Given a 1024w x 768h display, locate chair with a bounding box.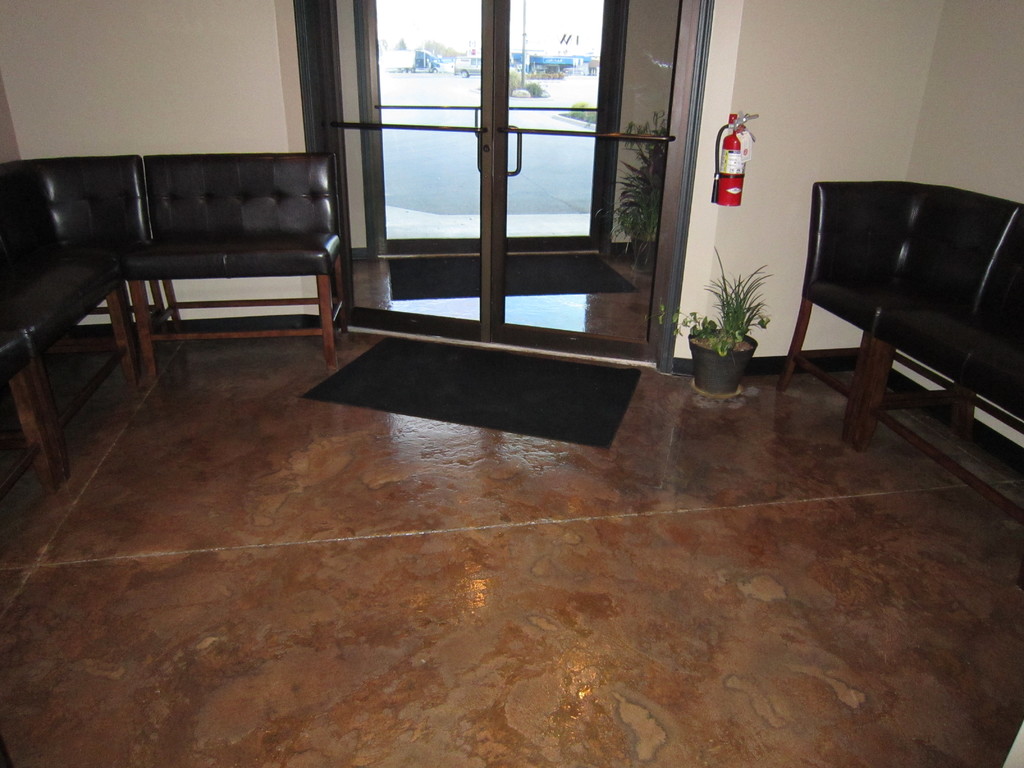
Located: <region>768, 181, 1022, 442</region>.
